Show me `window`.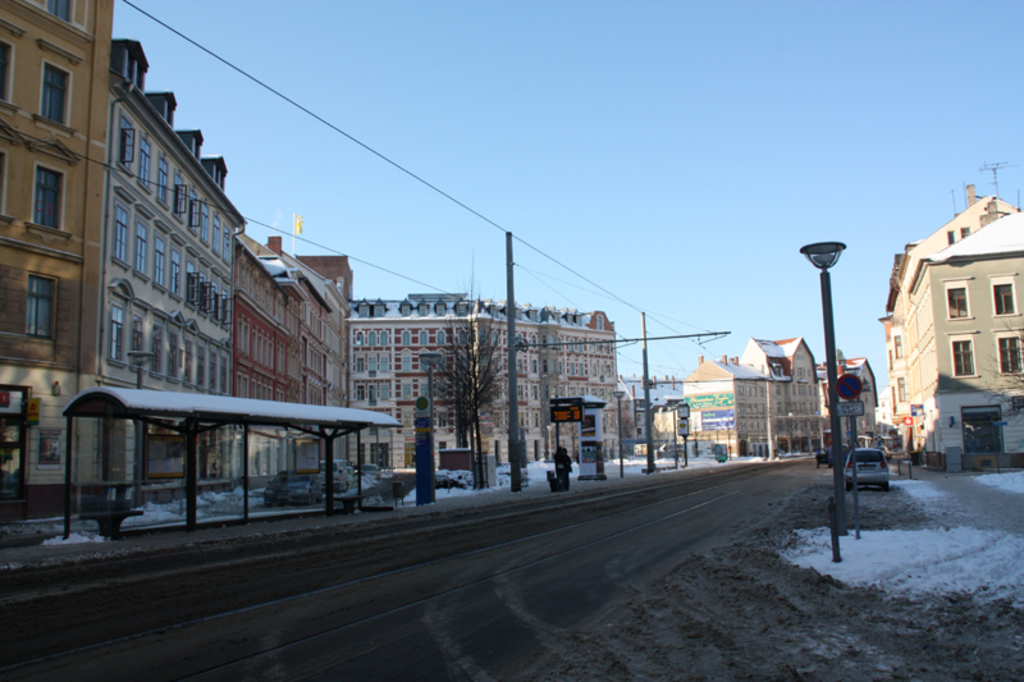
`window` is here: (x1=943, y1=276, x2=975, y2=319).
